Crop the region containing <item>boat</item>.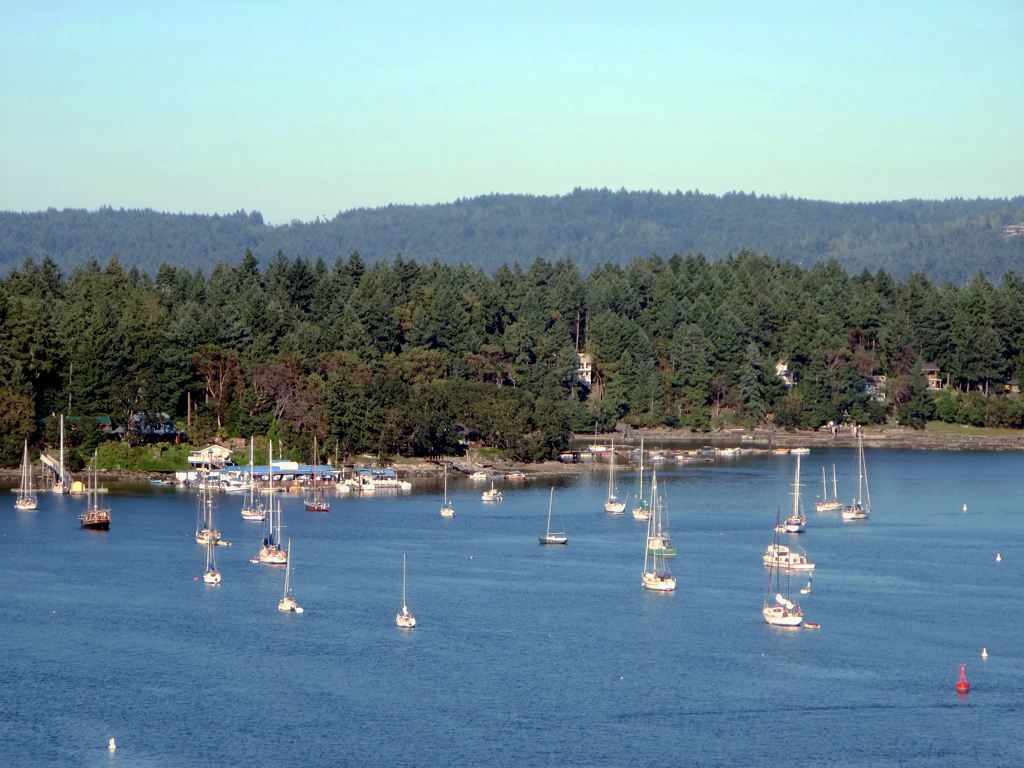
Crop region: (left=841, top=422, right=868, bottom=523).
